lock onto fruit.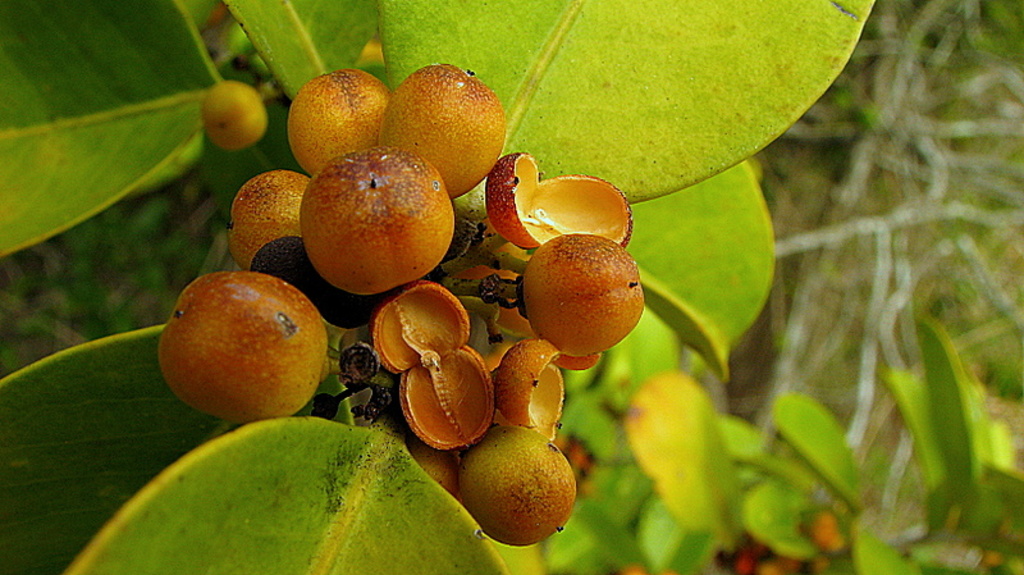
Locked: bbox=[230, 168, 312, 265].
